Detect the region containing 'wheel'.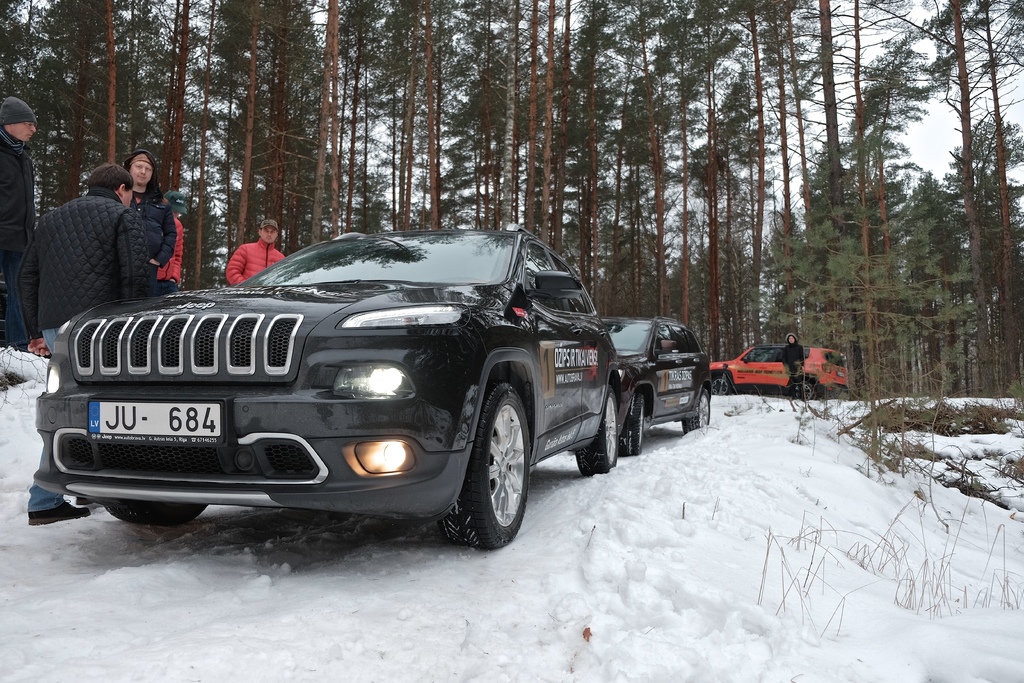
<box>682,391,710,432</box>.
